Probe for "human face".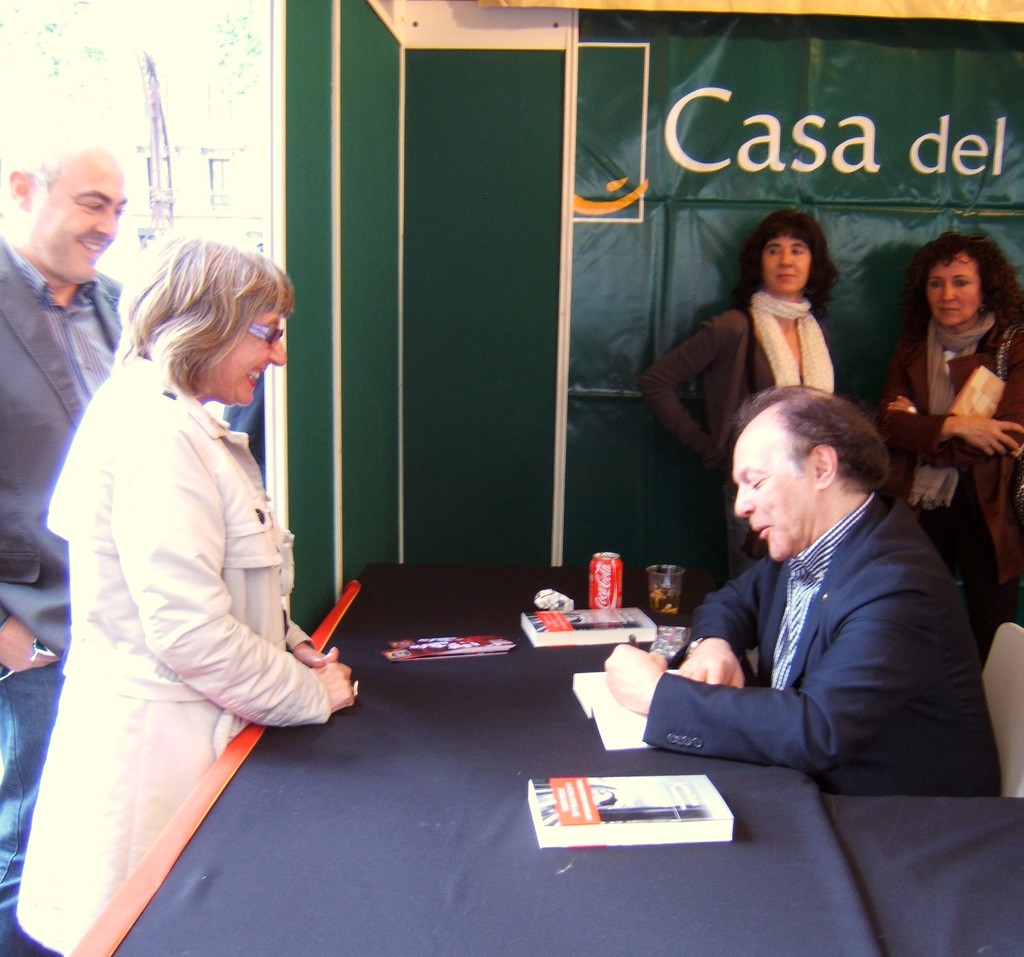
Probe result: (199, 315, 284, 405).
